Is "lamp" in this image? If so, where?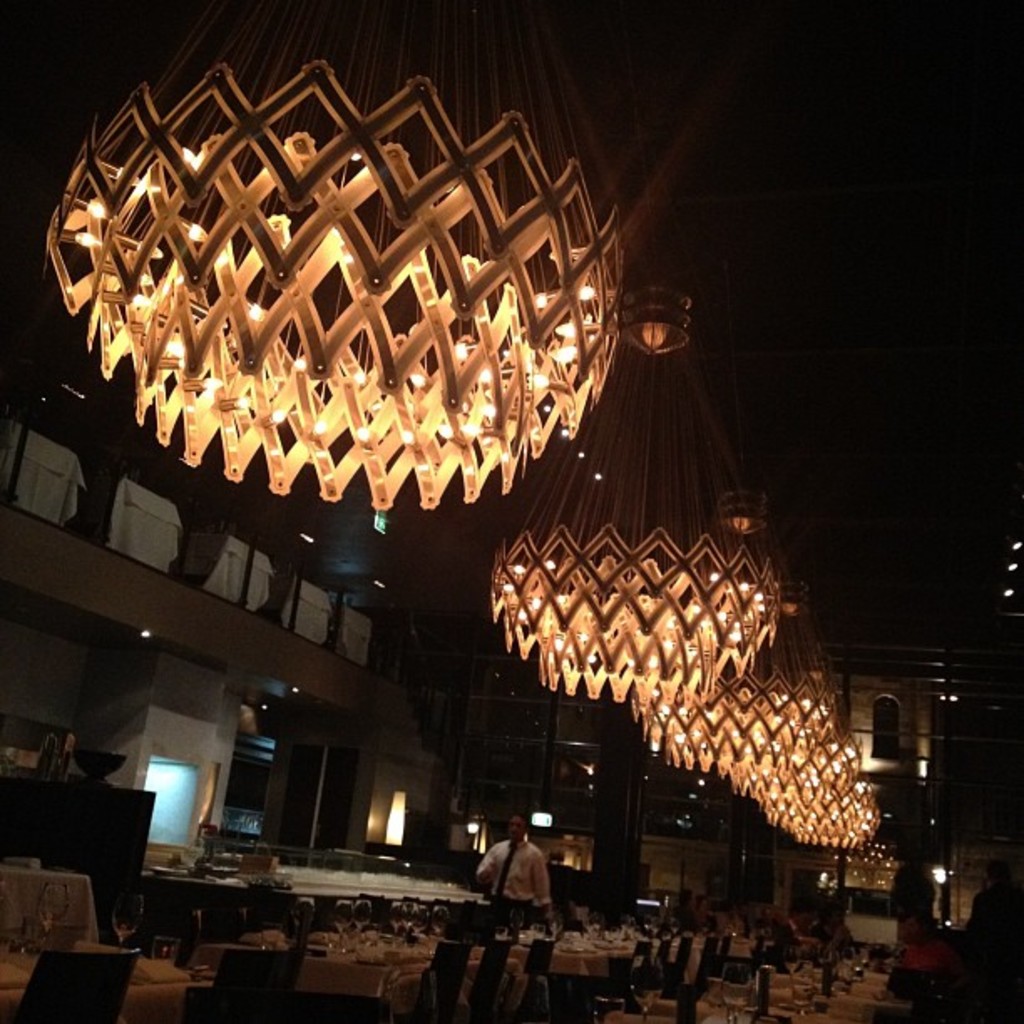
Yes, at pyautogui.locateOnScreen(934, 860, 952, 890).
